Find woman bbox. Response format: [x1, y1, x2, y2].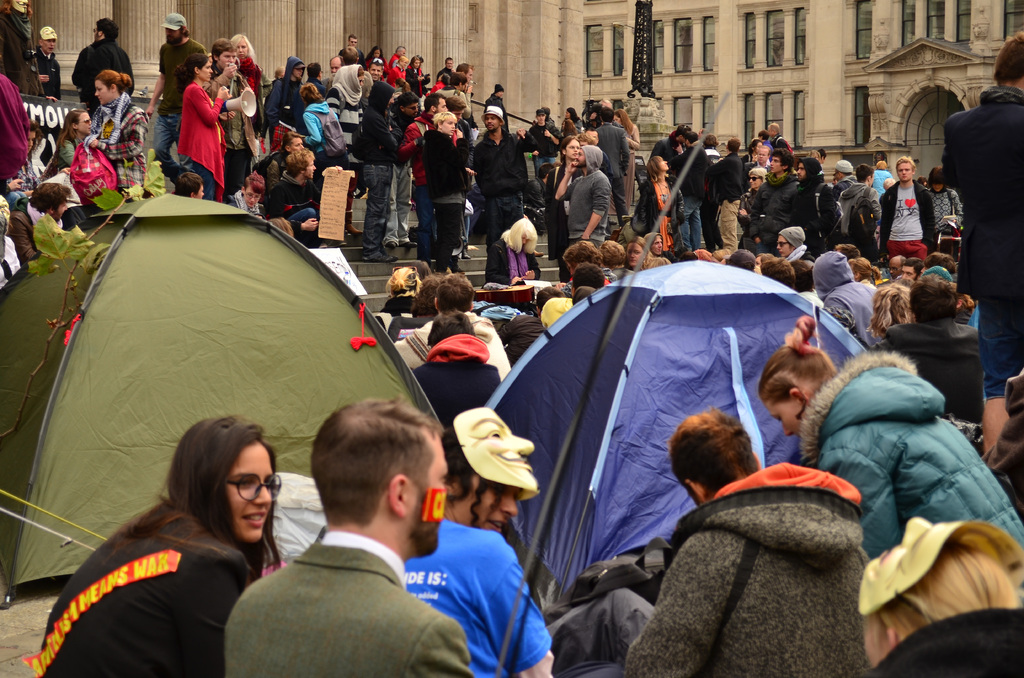
[755, 321, 1023, 561].
